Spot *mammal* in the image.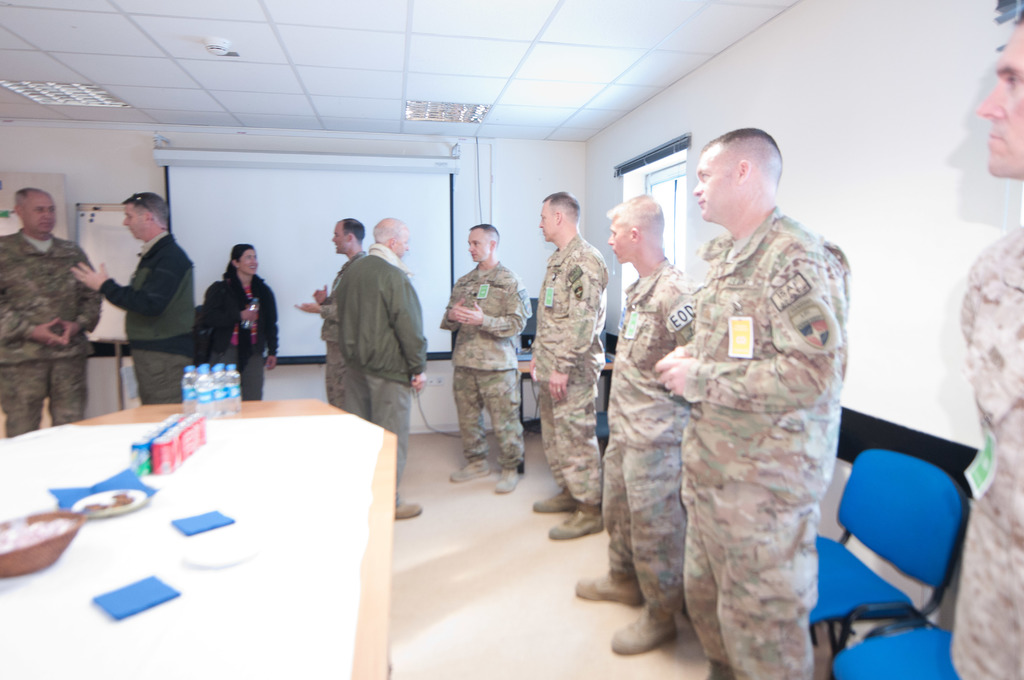
*mammal* found at 951, 12, 1023, 679.
